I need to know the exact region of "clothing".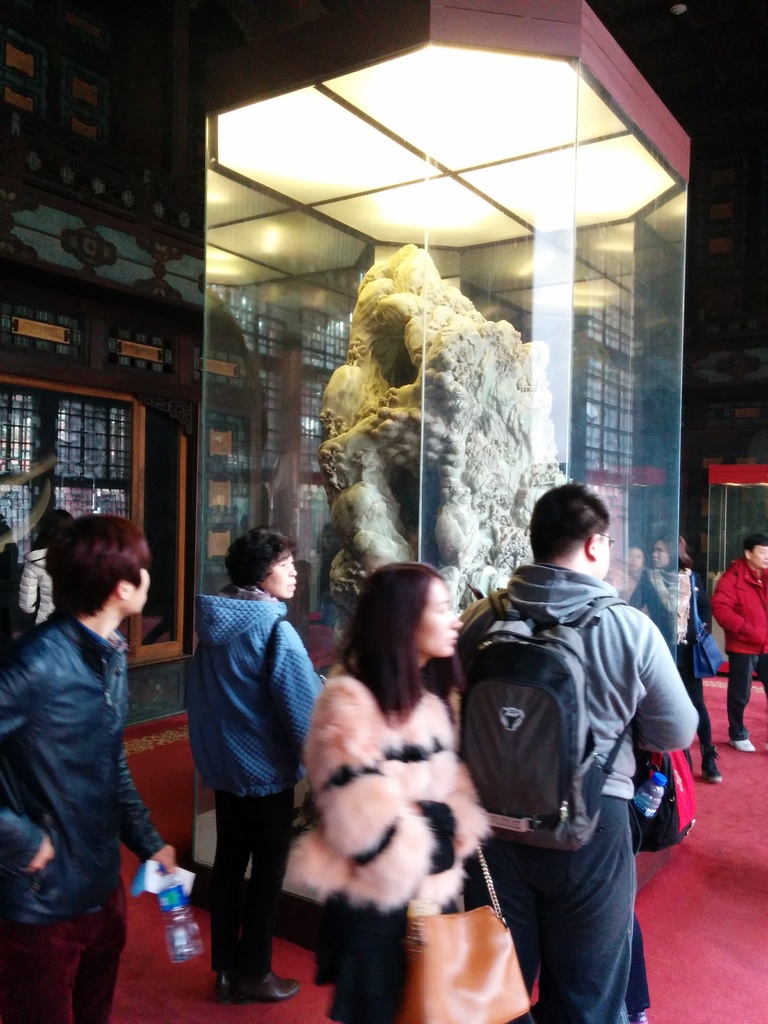
Region: 202, 792, 281, 975.
